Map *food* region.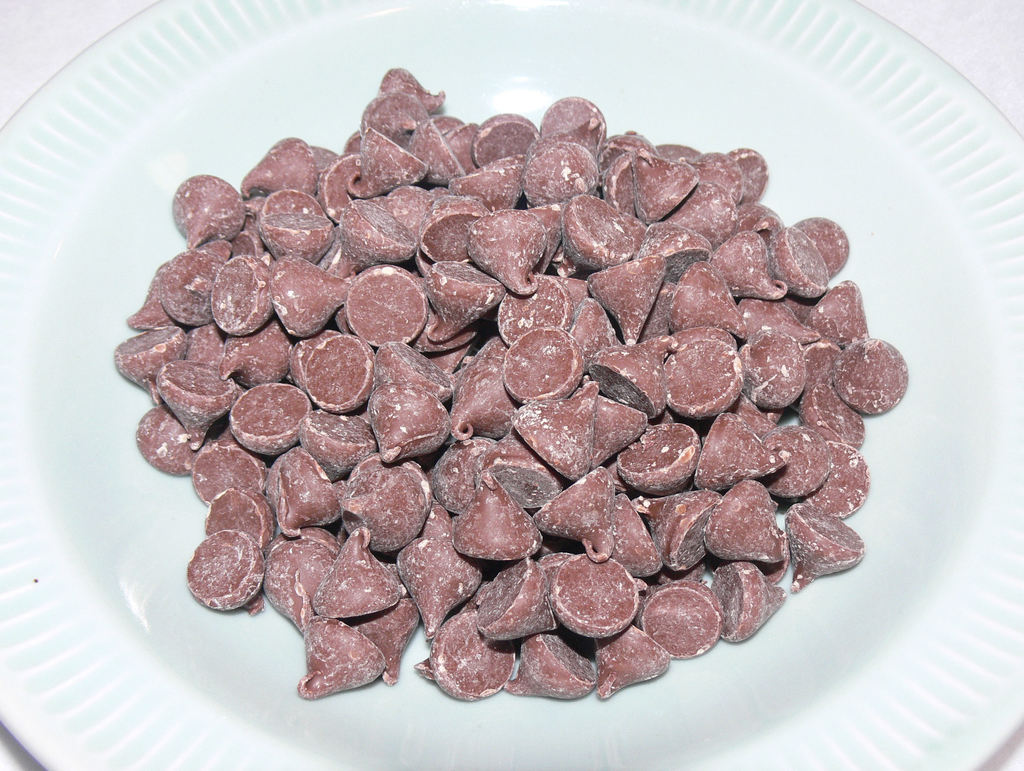
Mapped to l=373, t=63, r=425, b=88.
